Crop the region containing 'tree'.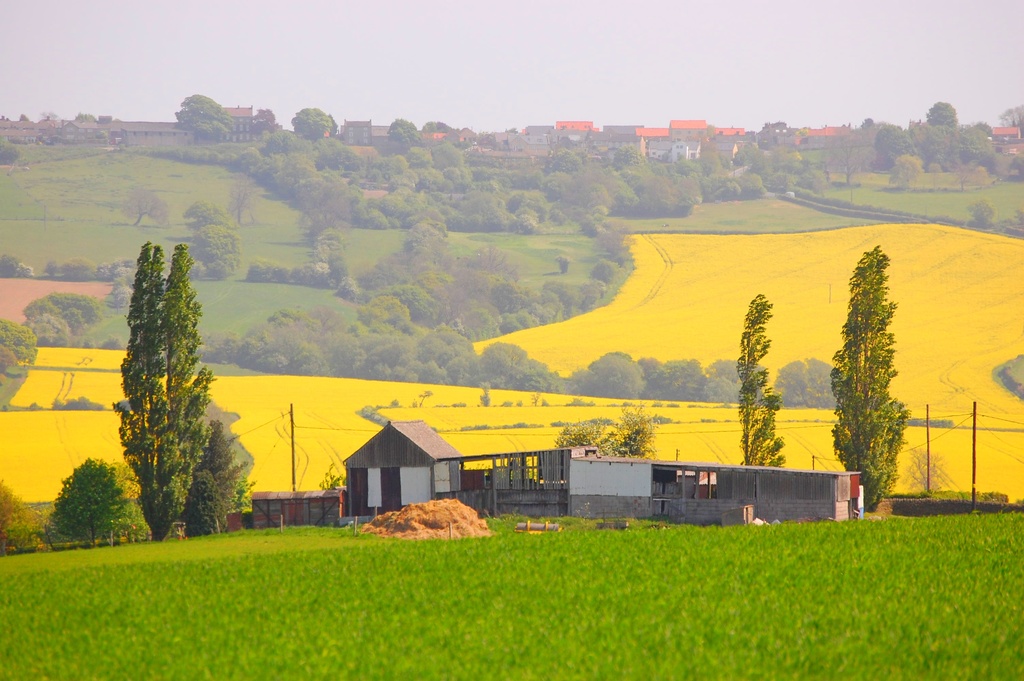
Crop region: left=100, top=224, right=237, bottom=539.
